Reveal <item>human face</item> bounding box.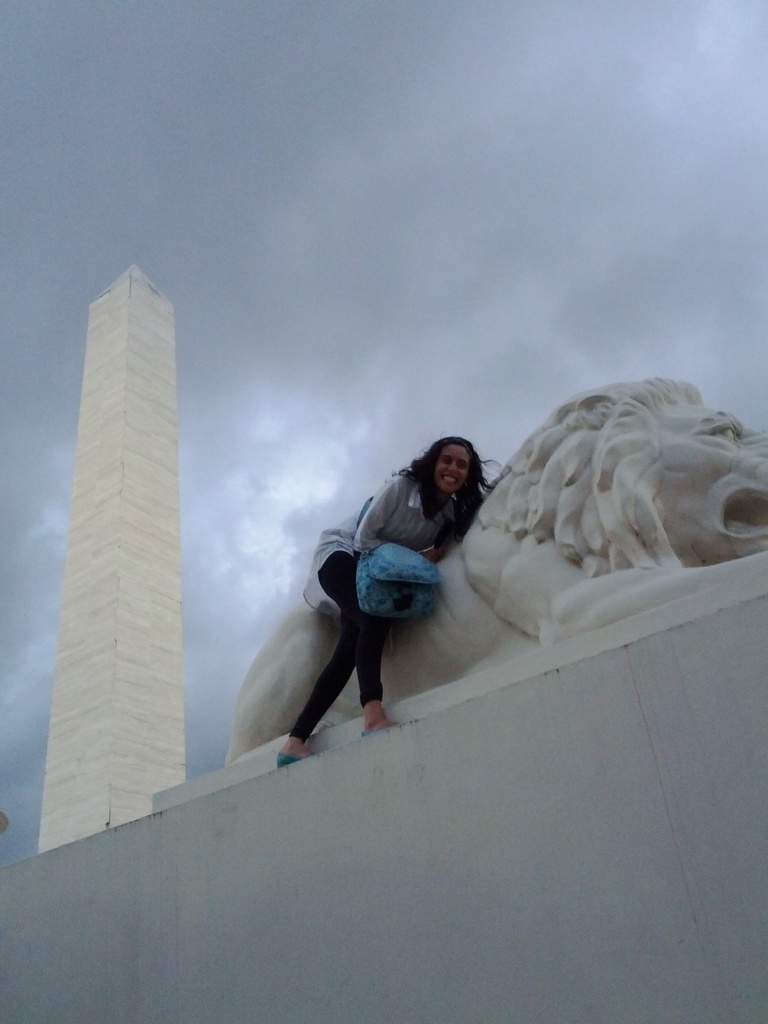
Revealed: {"left": 434, "top": 444, "right": 472, "bottom": 493}.
